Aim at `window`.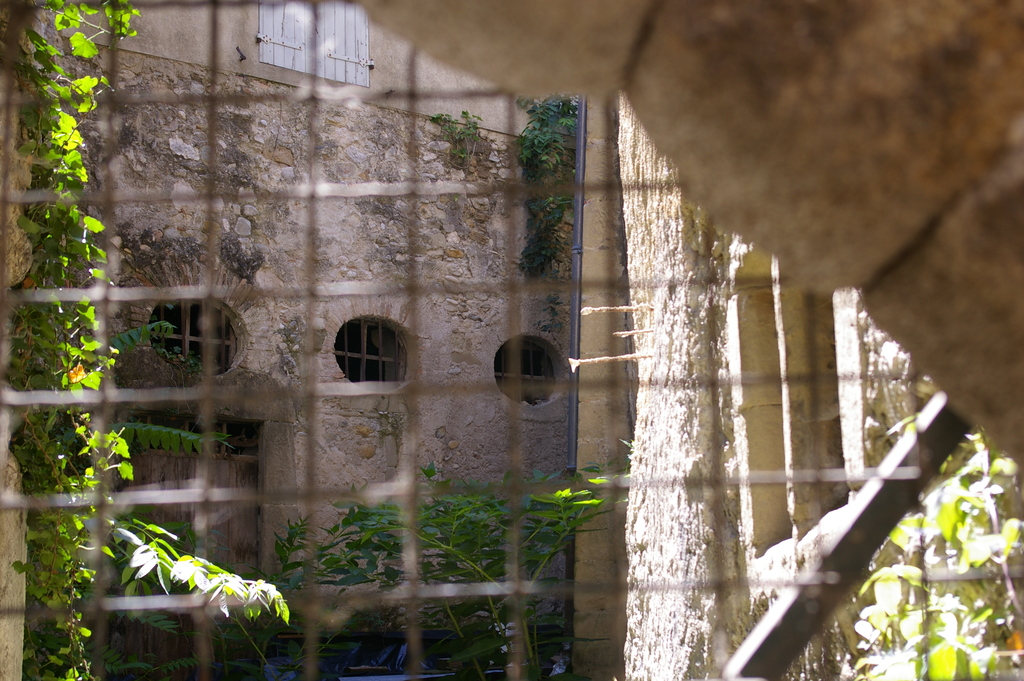
Aimed at {"left": 259, "top": 2, "right": 366, "bottom": 88}.
